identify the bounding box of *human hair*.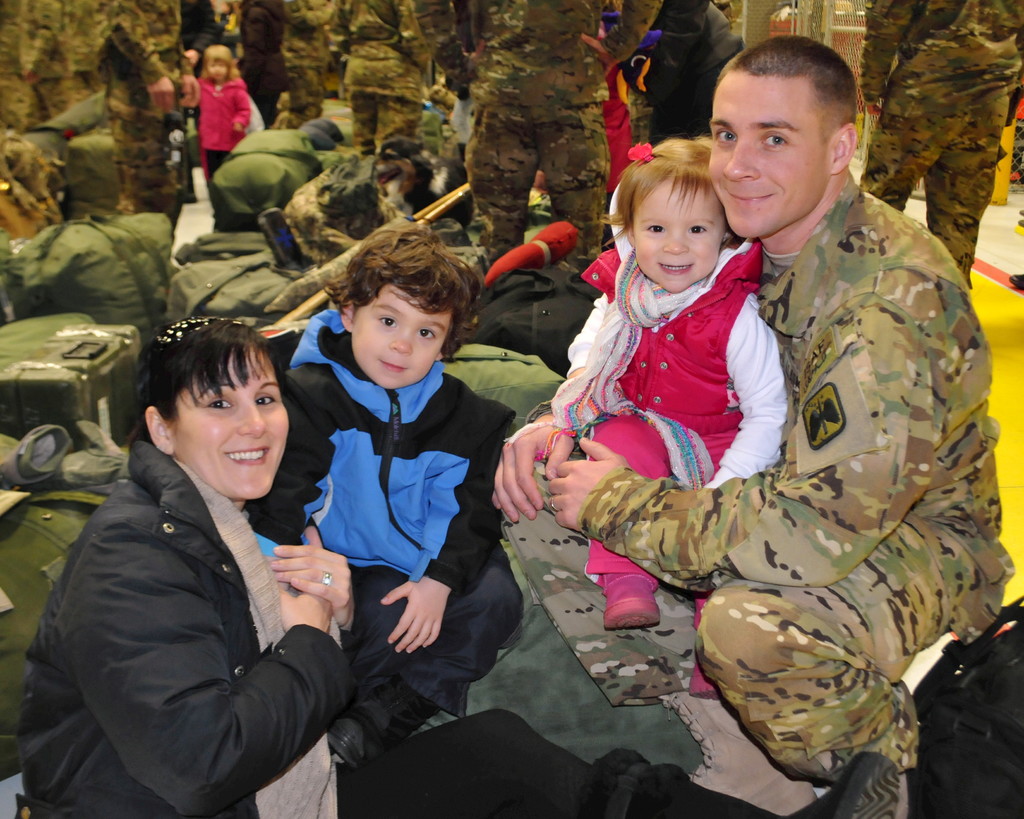
712:35:861:150.
